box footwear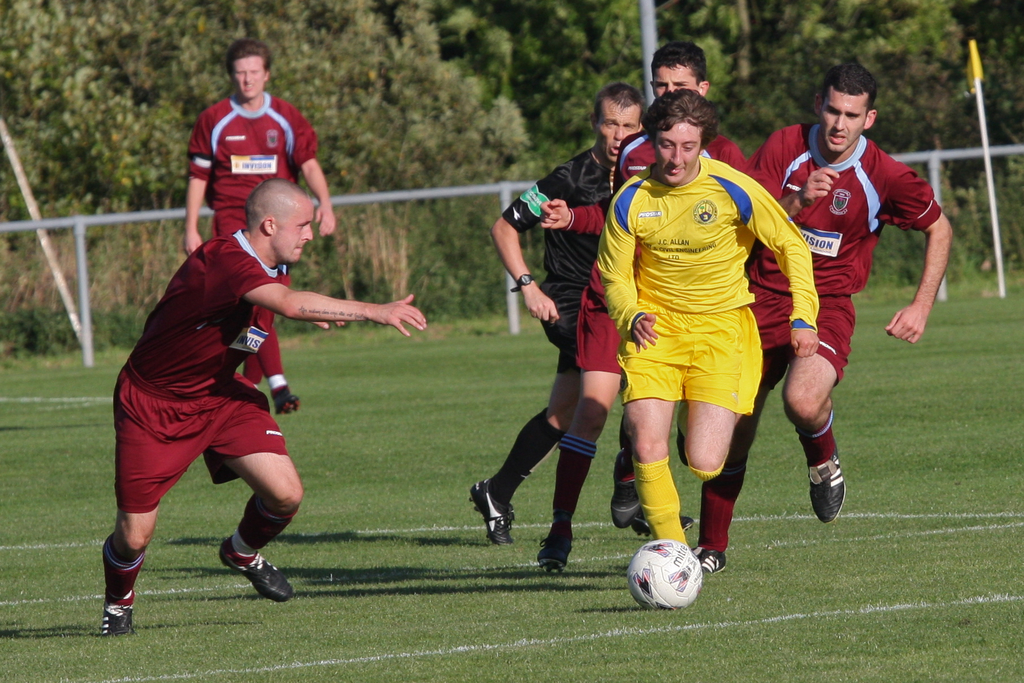
x1=684 y1=543 x2=732 y2=578
